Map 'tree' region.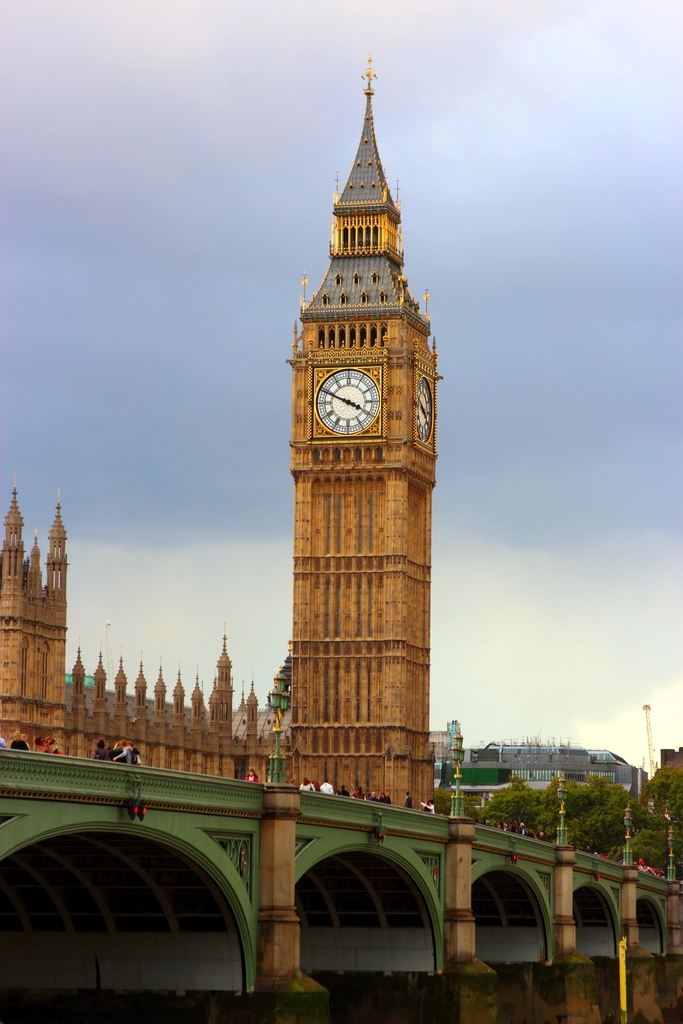
Mapped to (636,757,682,872).
